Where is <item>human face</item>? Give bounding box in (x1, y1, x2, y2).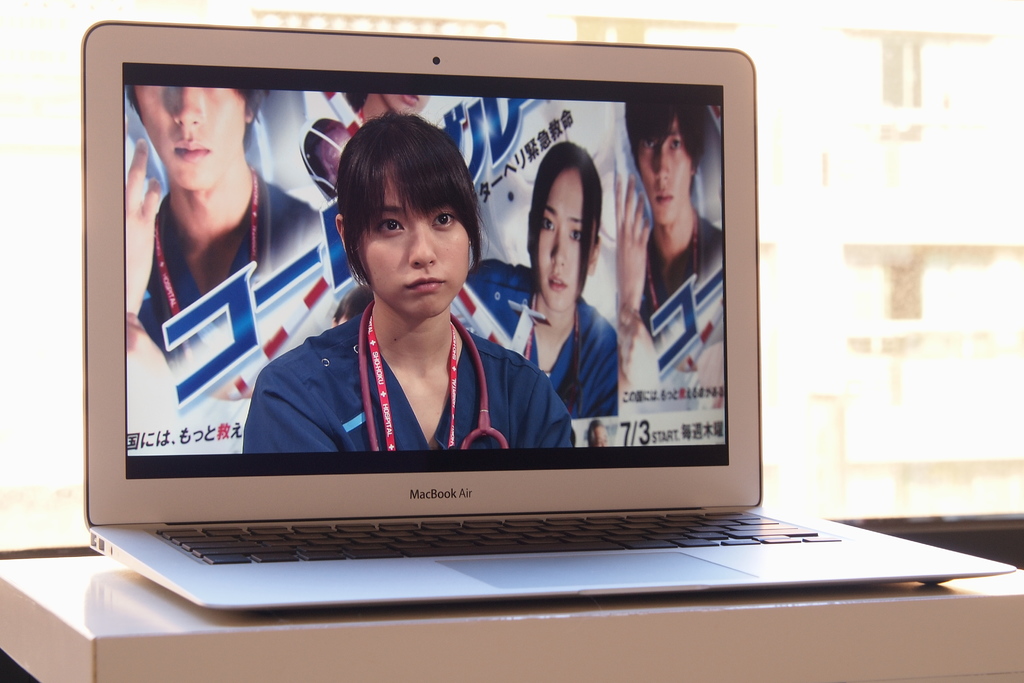
(591, 426, 607, 448).
